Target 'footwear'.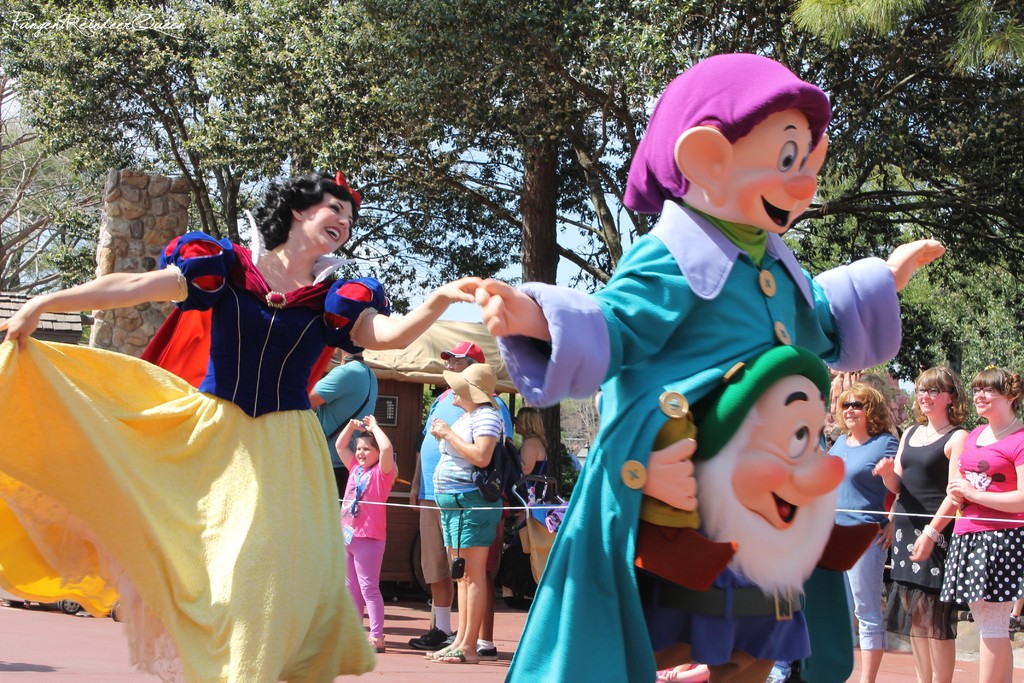
Target region: 365/638/389/655.
